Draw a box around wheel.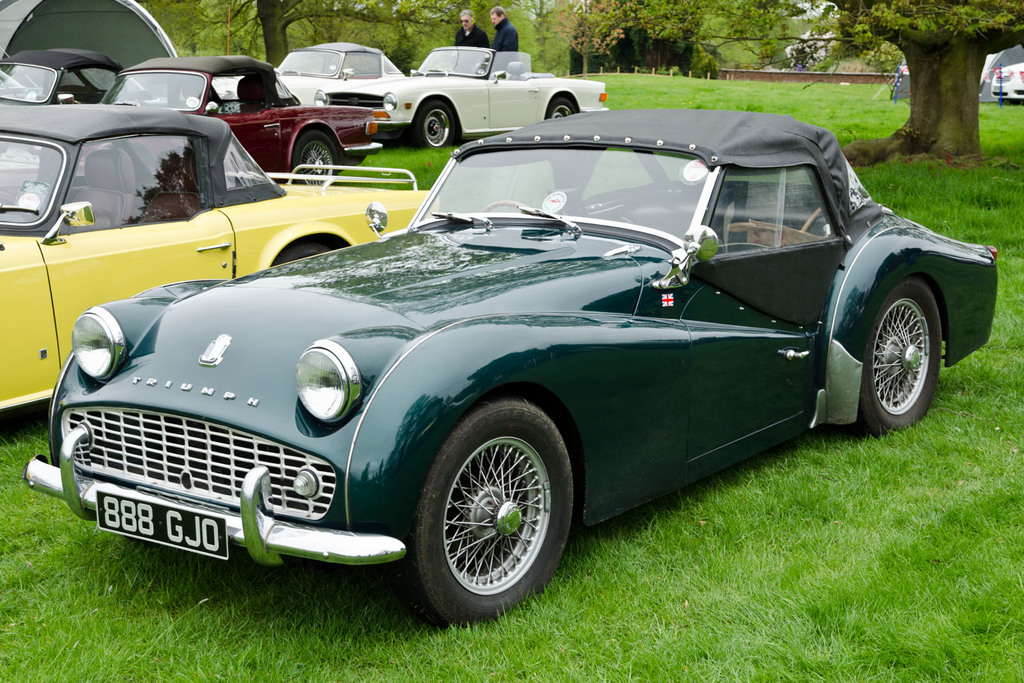
left=273, top=243, right=332, bottom=264.
